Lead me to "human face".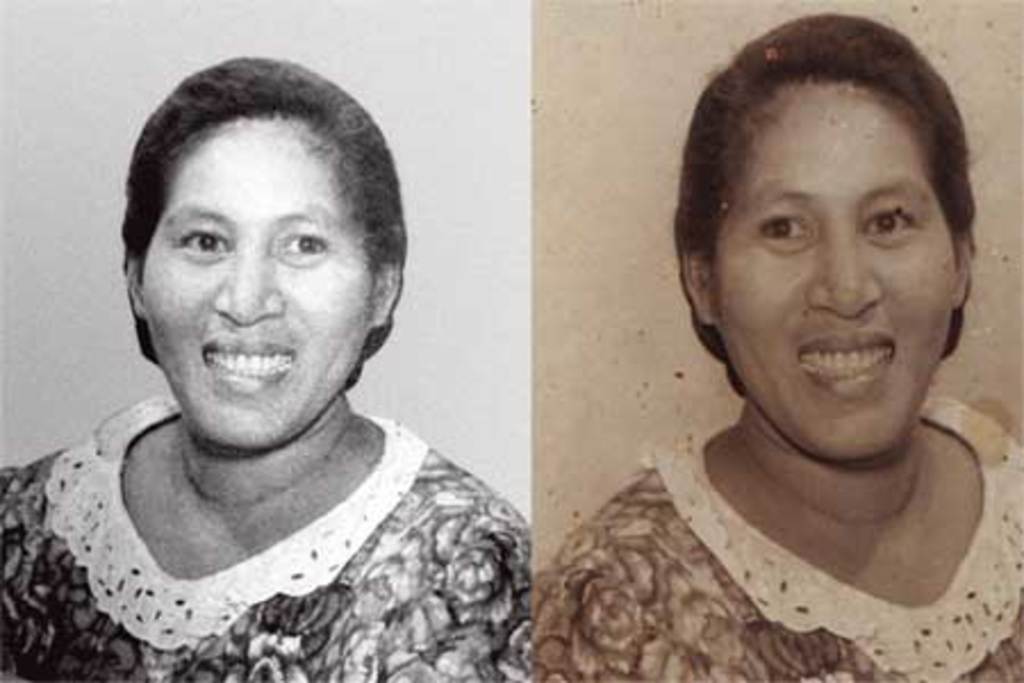
Lead to x1=715, y1=89, x2=958, y2=453.
